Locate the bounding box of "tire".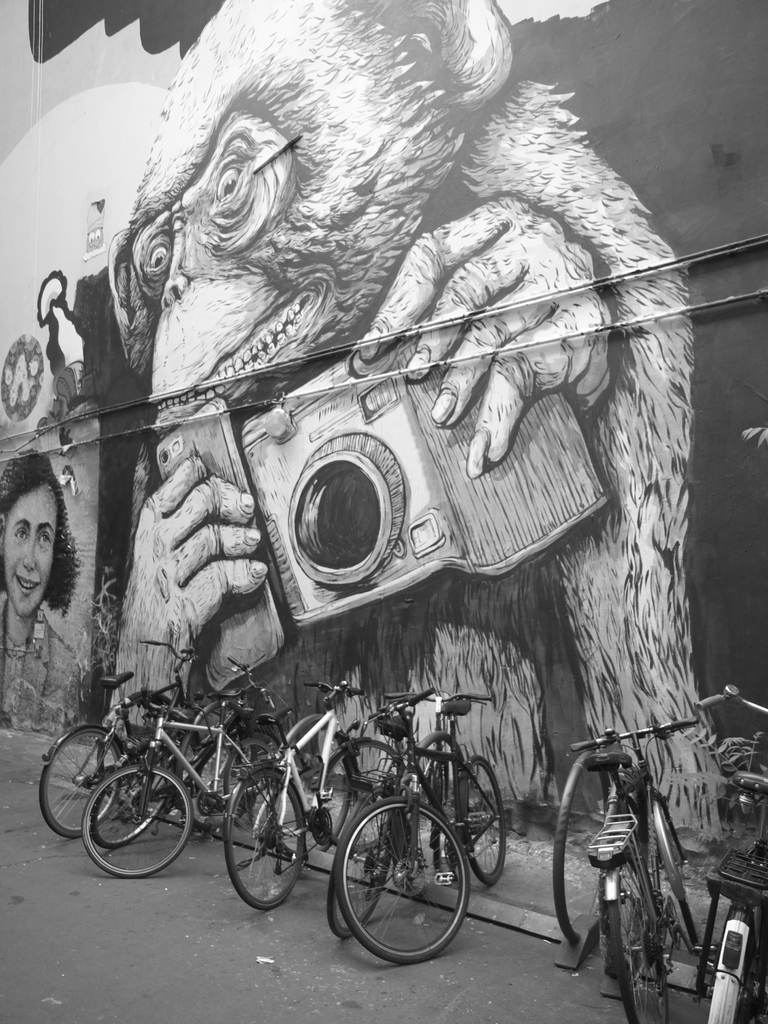
Bounding box: select_region(601, 839, 680, 1023).
